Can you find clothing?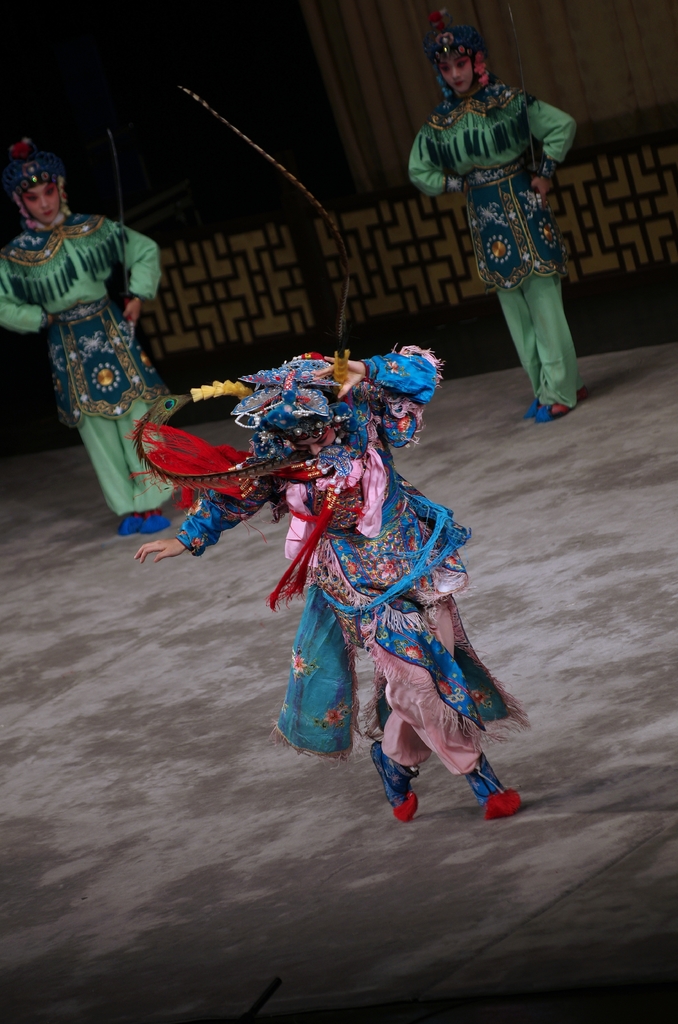
Yes, bounding box: 409,83,579,412.
